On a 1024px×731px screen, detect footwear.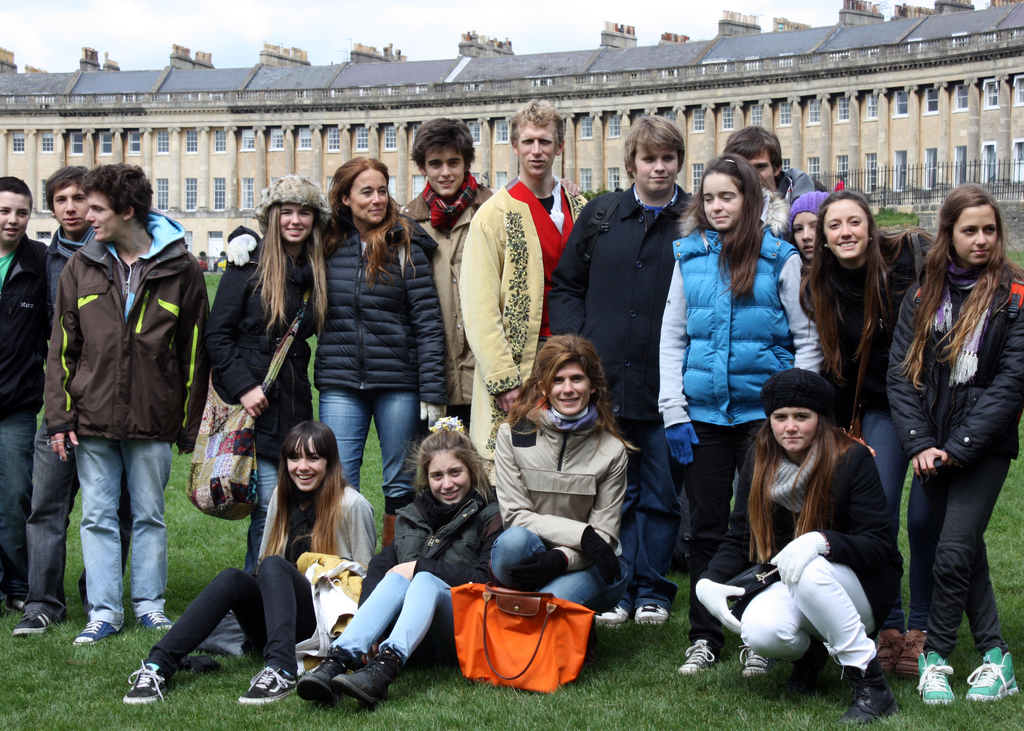
BBox(120, 657, 178, 710).
